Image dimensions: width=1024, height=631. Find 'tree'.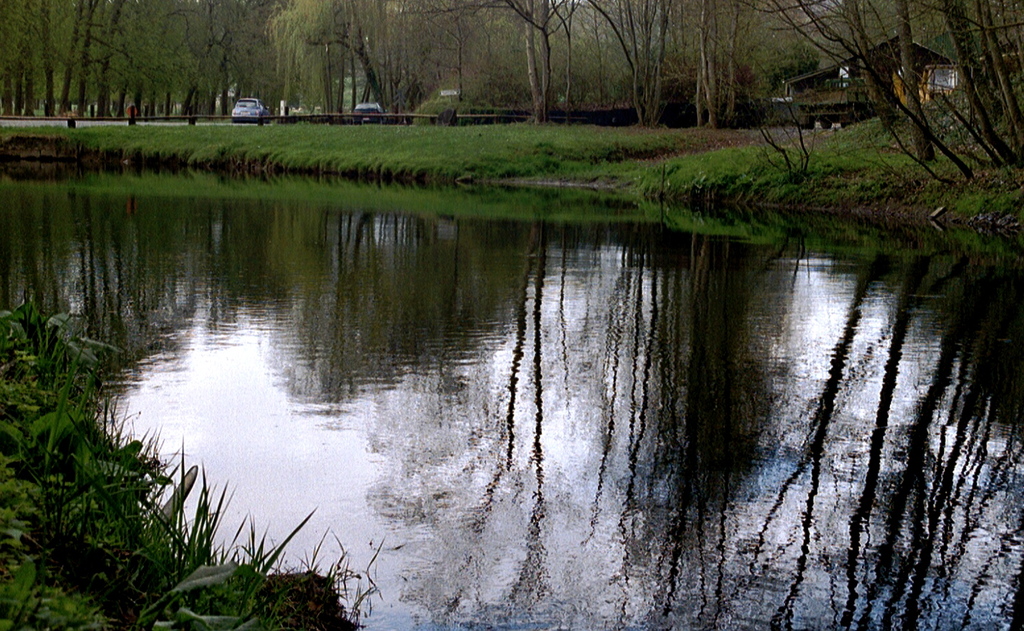
[212, 0, 269, 124].
